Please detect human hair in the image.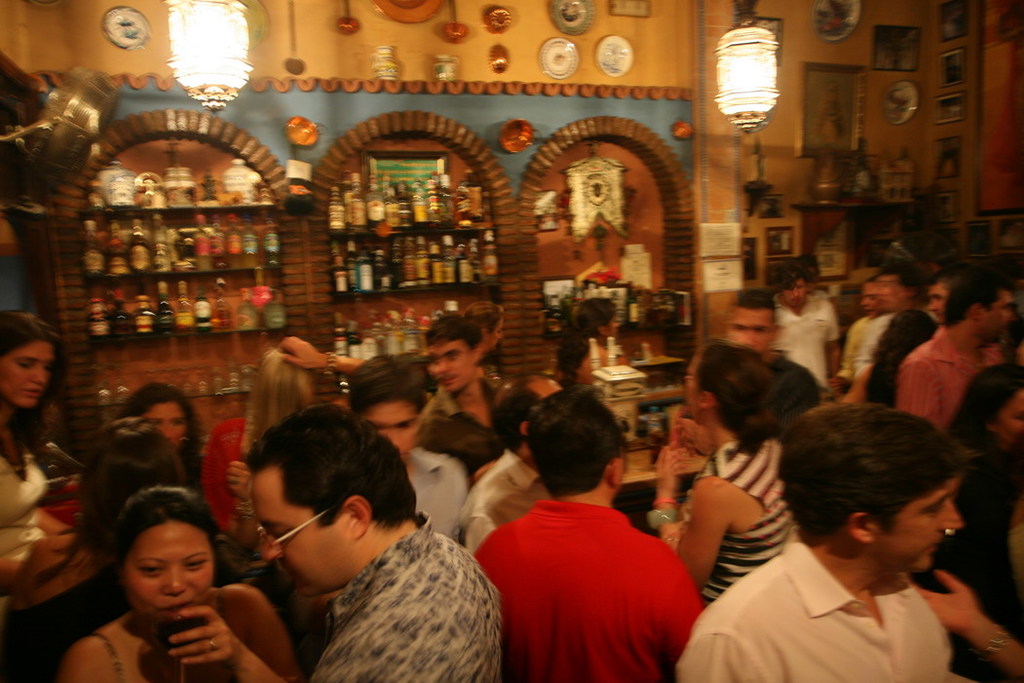
527, 389, 626, 496.
